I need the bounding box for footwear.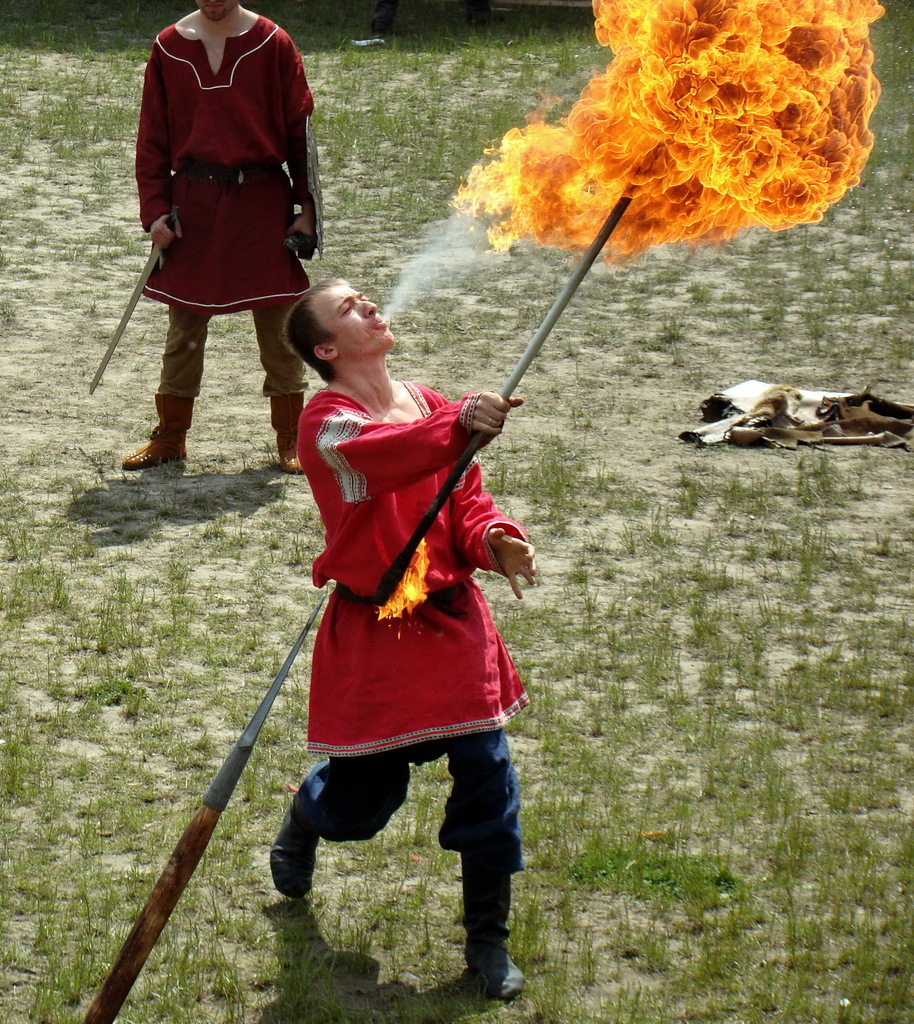
Here it is: box(275, 387, 303, 476).
